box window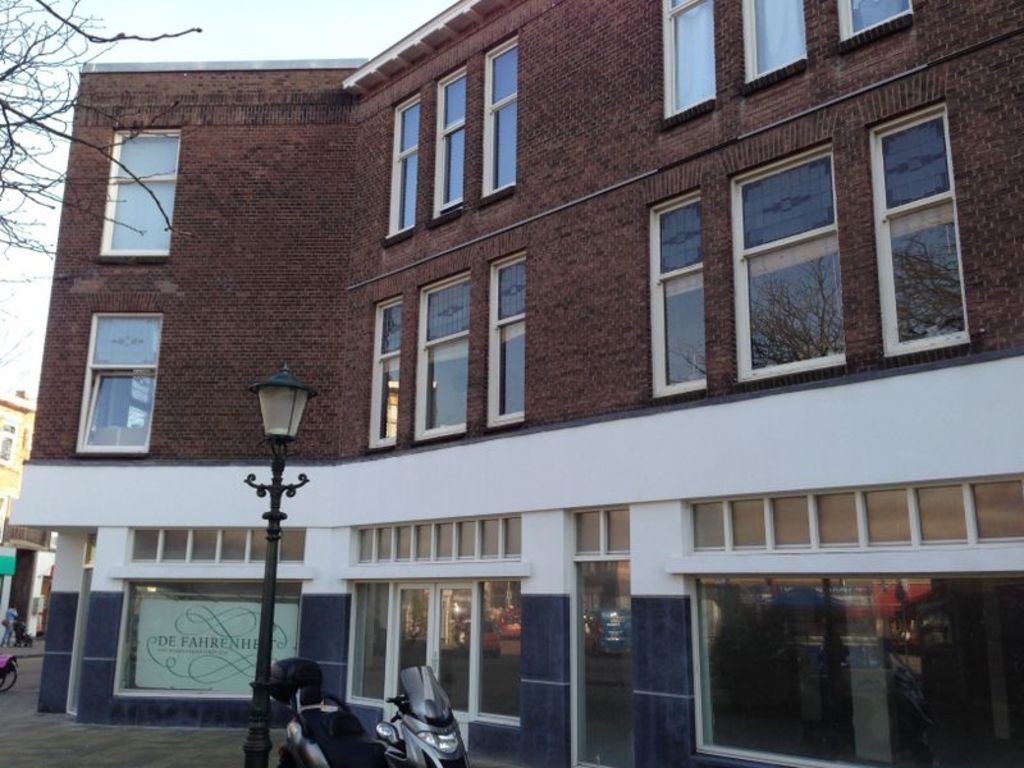
<region>727, 141, 858, 387</region>
